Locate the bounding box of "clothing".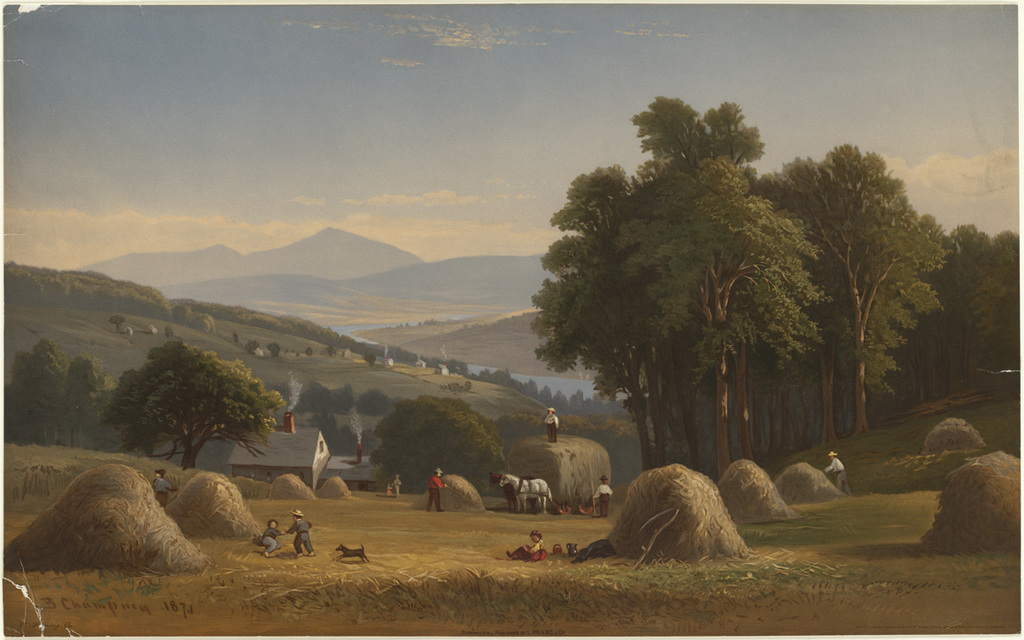
Bounding box: 427,476,440,508.
